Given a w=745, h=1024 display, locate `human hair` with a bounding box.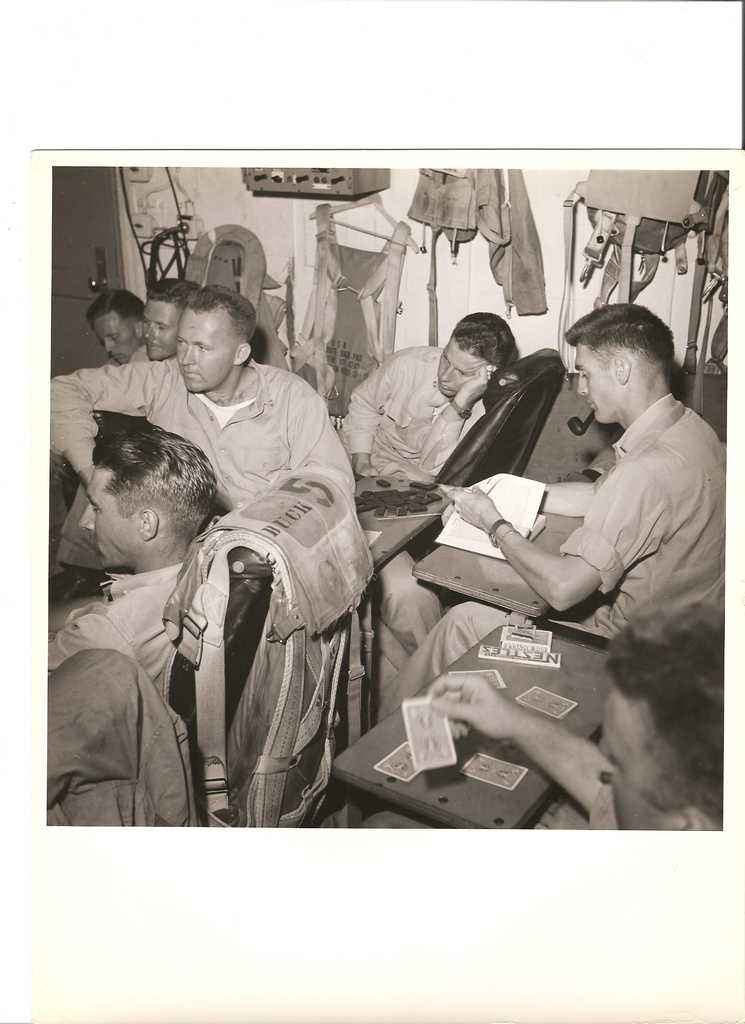
Located: BBox(178, 279, 257, 349).
